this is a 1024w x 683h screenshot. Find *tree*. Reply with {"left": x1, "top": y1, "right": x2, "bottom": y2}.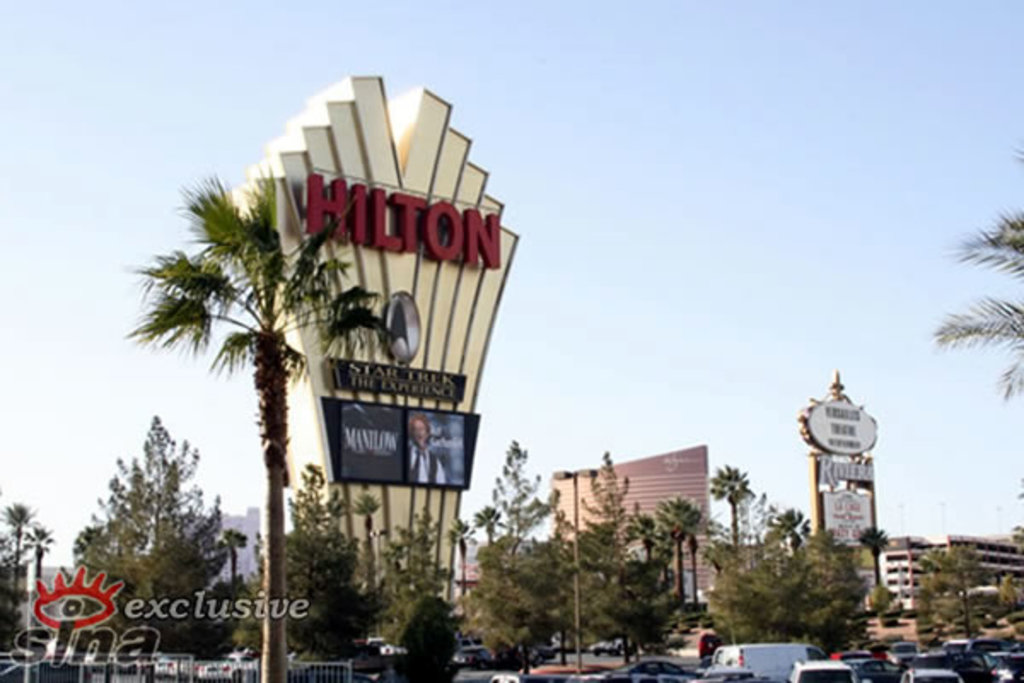
{"left": 850, "top": 519, "right": 882, "bottom": 604}.
